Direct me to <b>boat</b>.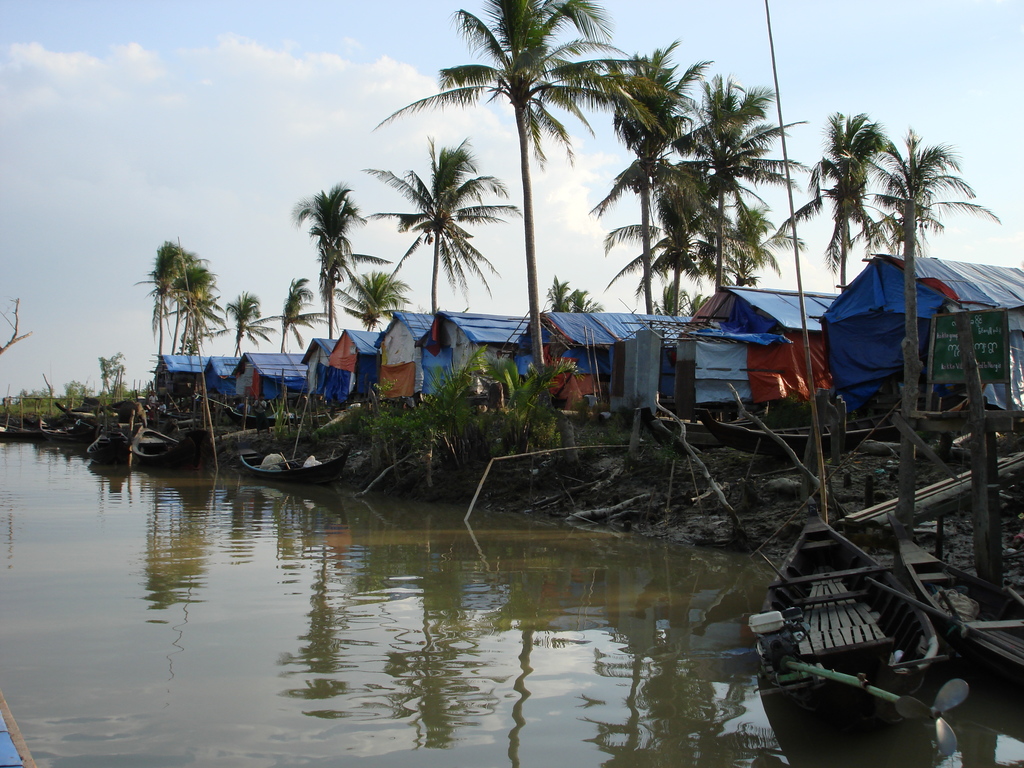
Direction: {"x1": 646, "y1": 407, "x2": 763, "y2": 451}.
